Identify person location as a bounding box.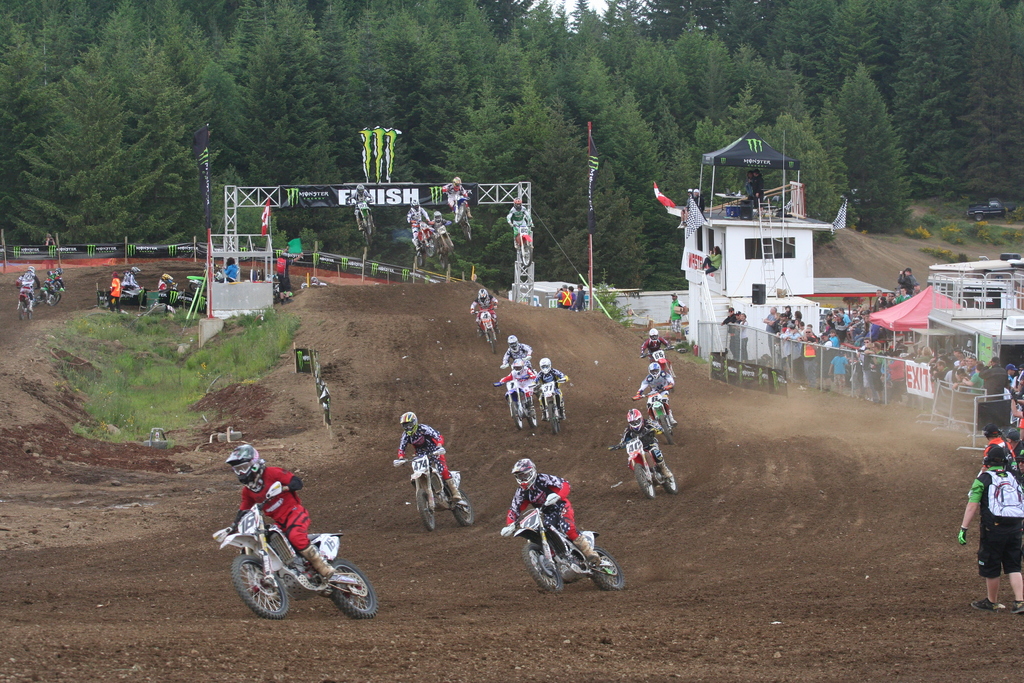
(570,283,572,304).
